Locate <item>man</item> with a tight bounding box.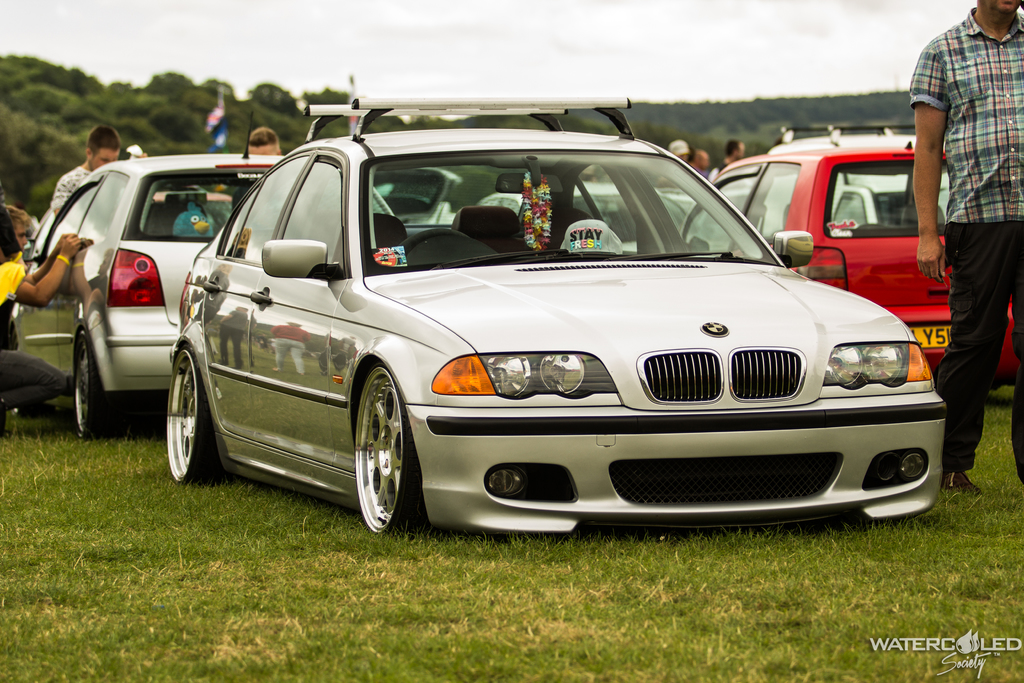
{"x1": 706, "y1": 135, "x2": 739, "y2": 185}.
